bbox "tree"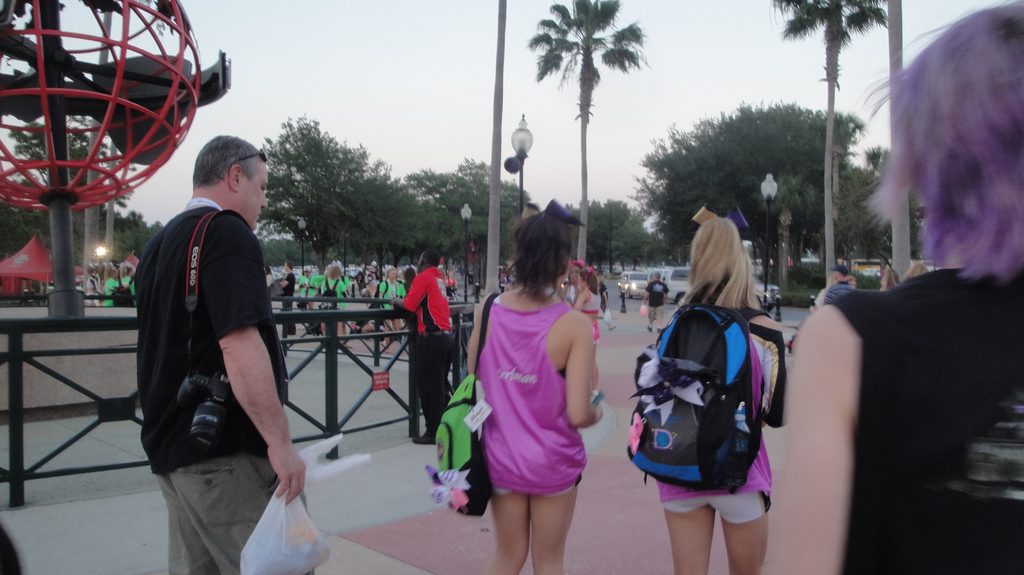
<region>252, 111, 412, 276</region>
